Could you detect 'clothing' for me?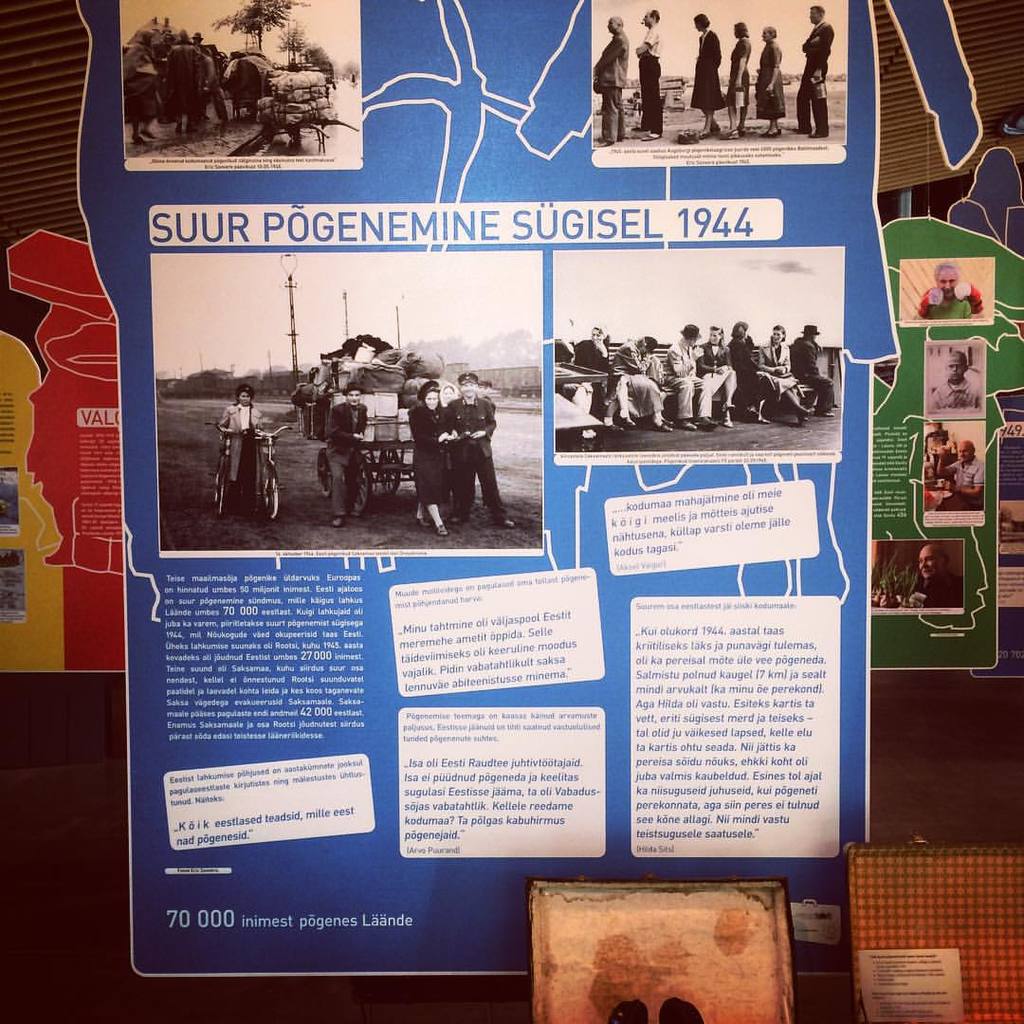
Detection result: 688, 32, 723, 105.
